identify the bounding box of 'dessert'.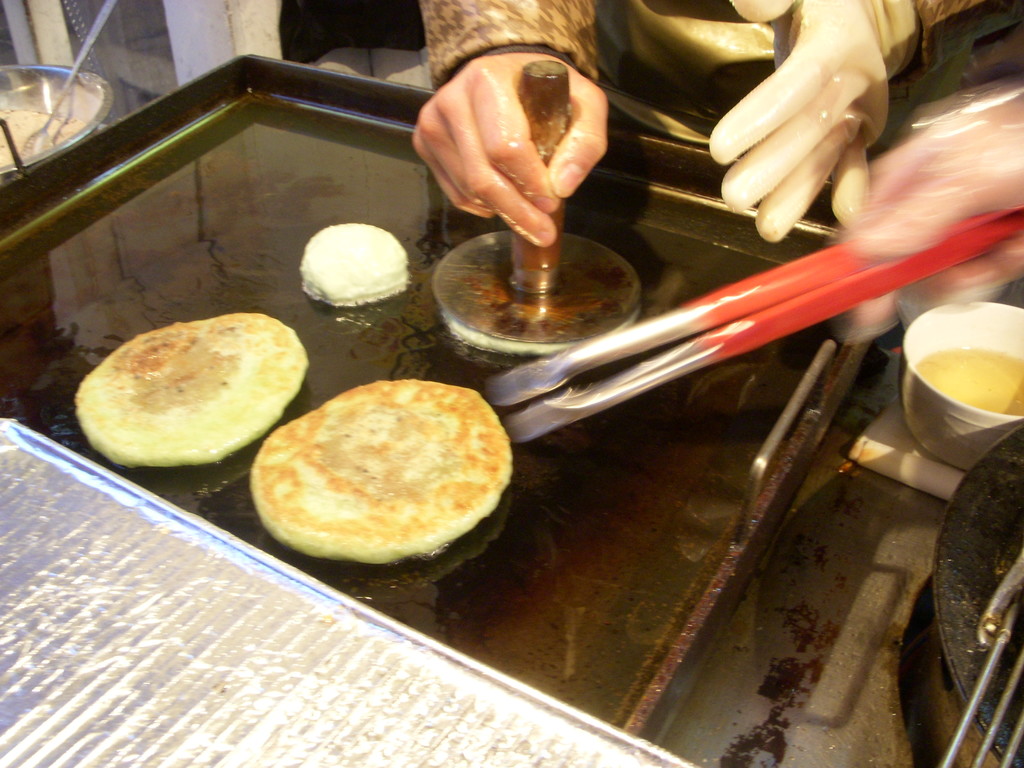
box(74, 319, 312, 467).
